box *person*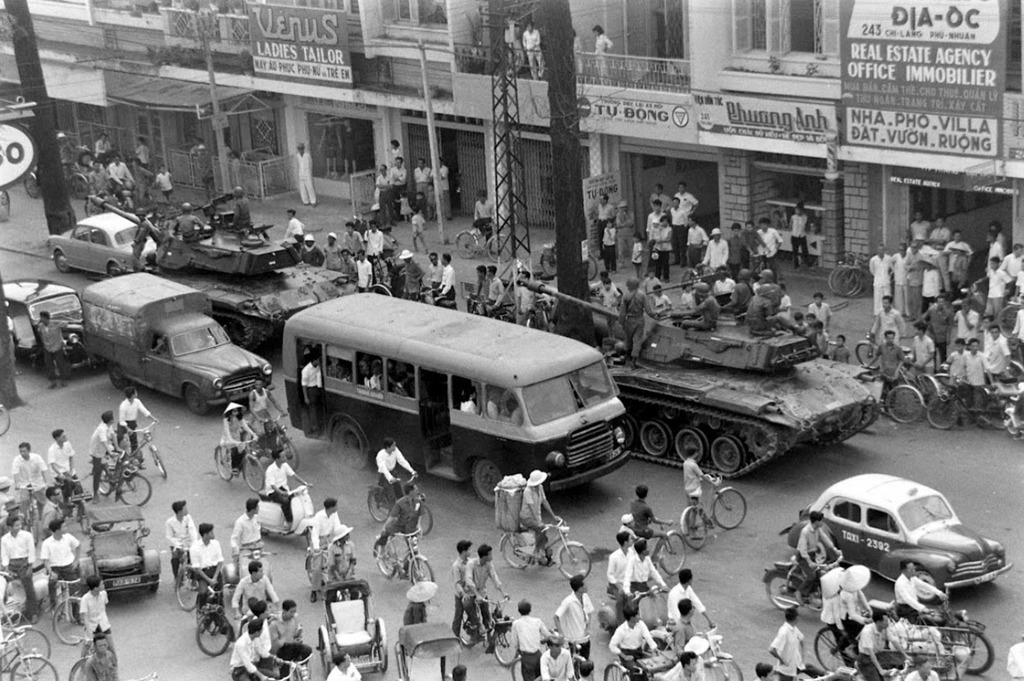
crop(229, 560, 282, 614)
